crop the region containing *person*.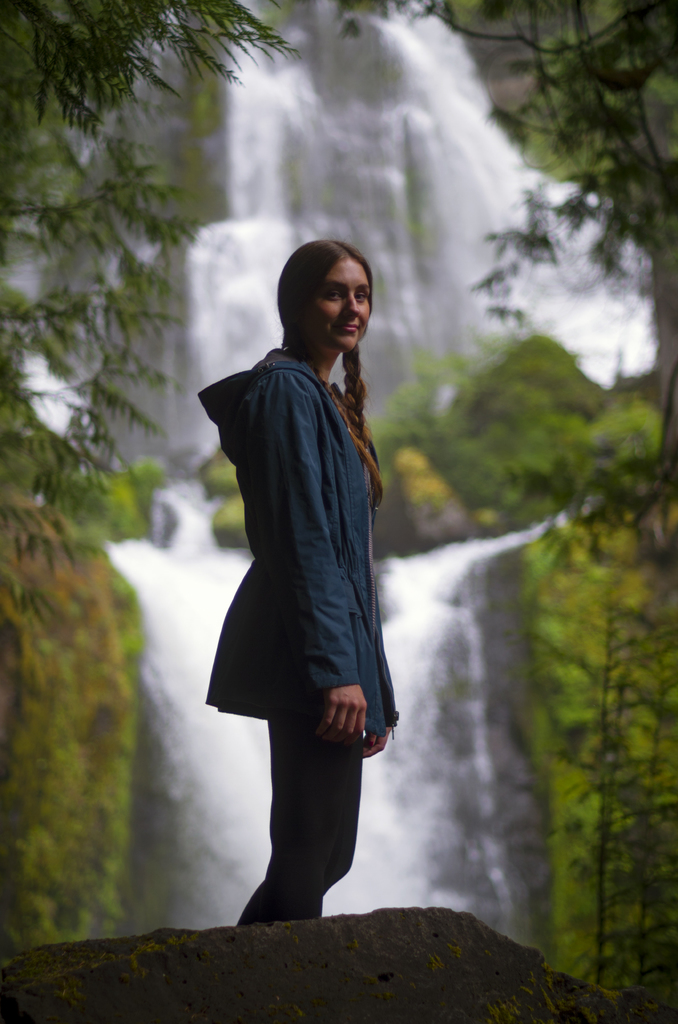
Crop region: [203, 237, 402, 918].
